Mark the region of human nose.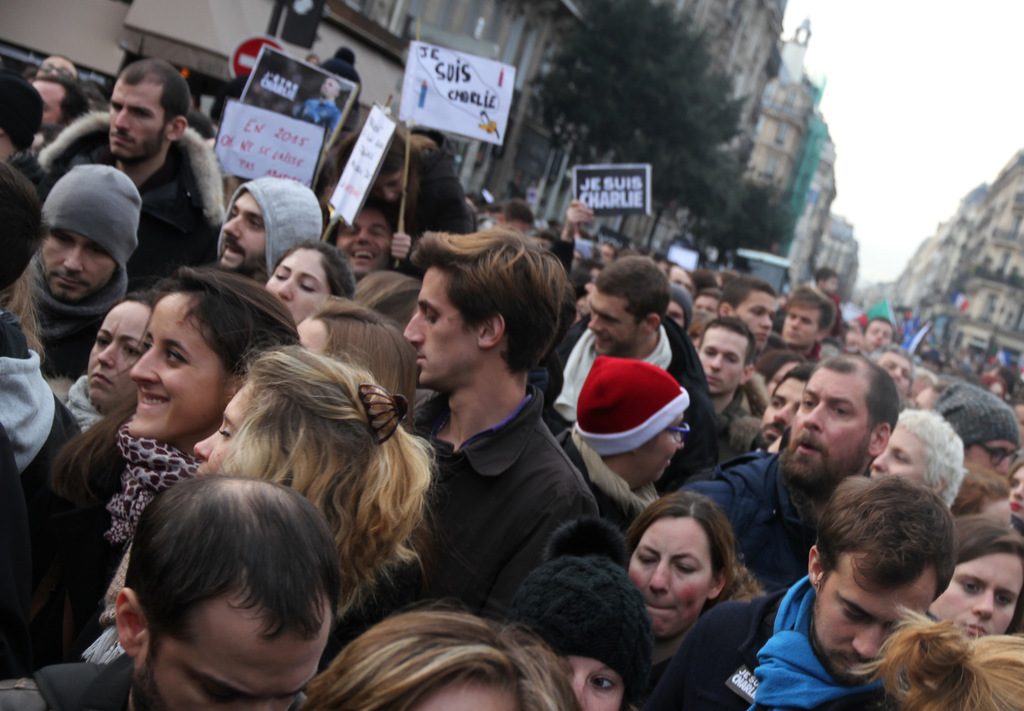
Region: BBox(63, 244, 83, 274).
